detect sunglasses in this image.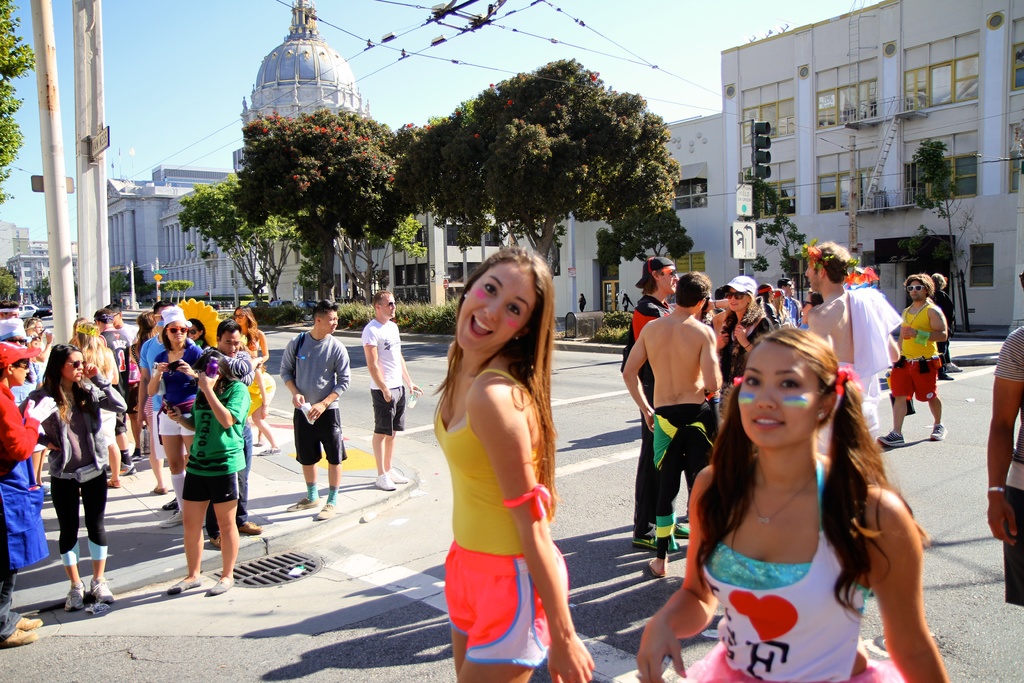
Detection: 189, 330, 197, 335.
